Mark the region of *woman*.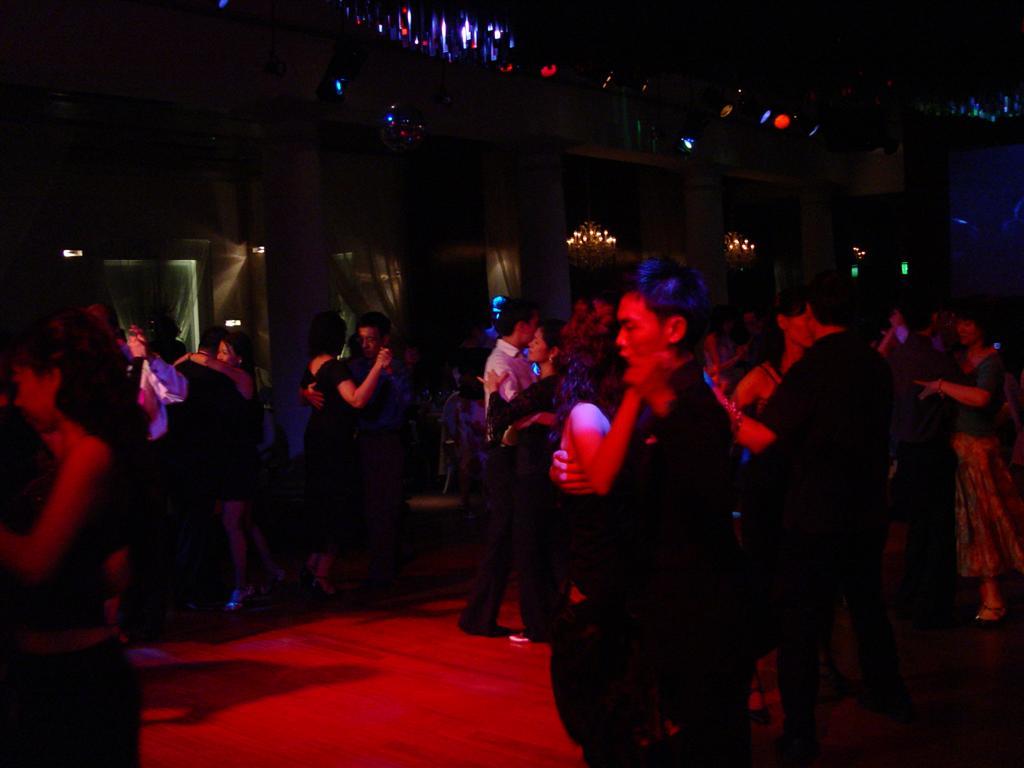
Region: [left=534, top=319, right=685, bottom=767].
